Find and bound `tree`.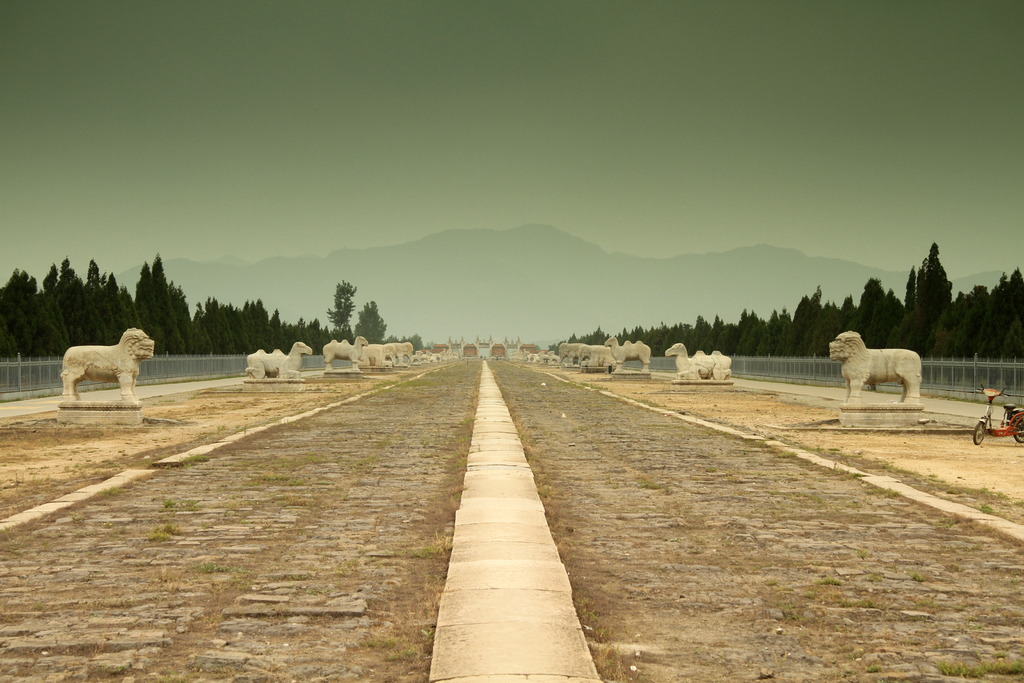
Bound: {"x1": 819, "y1": 296, "x2": 856, "y2": 362}.
